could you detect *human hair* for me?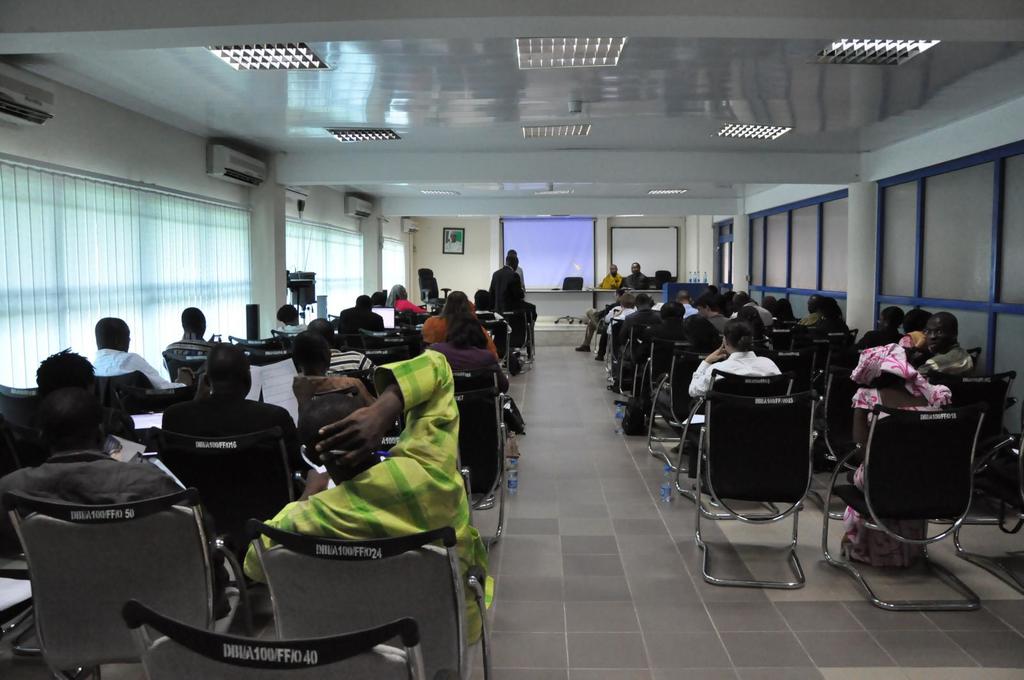
Detection result: 723,319,752,351.
